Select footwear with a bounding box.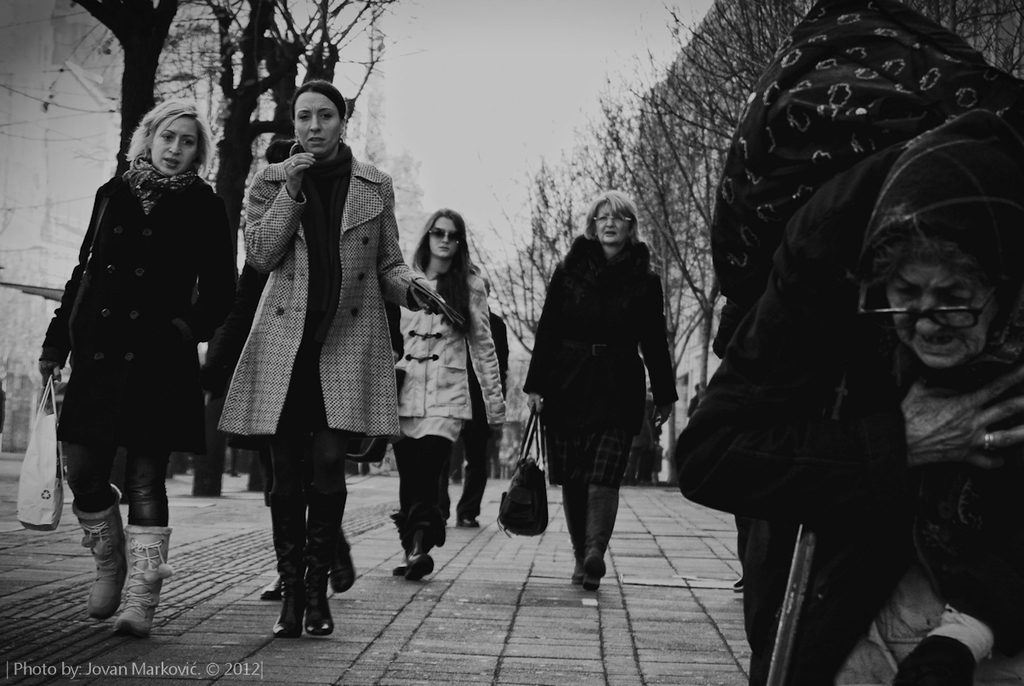
bbox=(258, 569, 325, 645).
